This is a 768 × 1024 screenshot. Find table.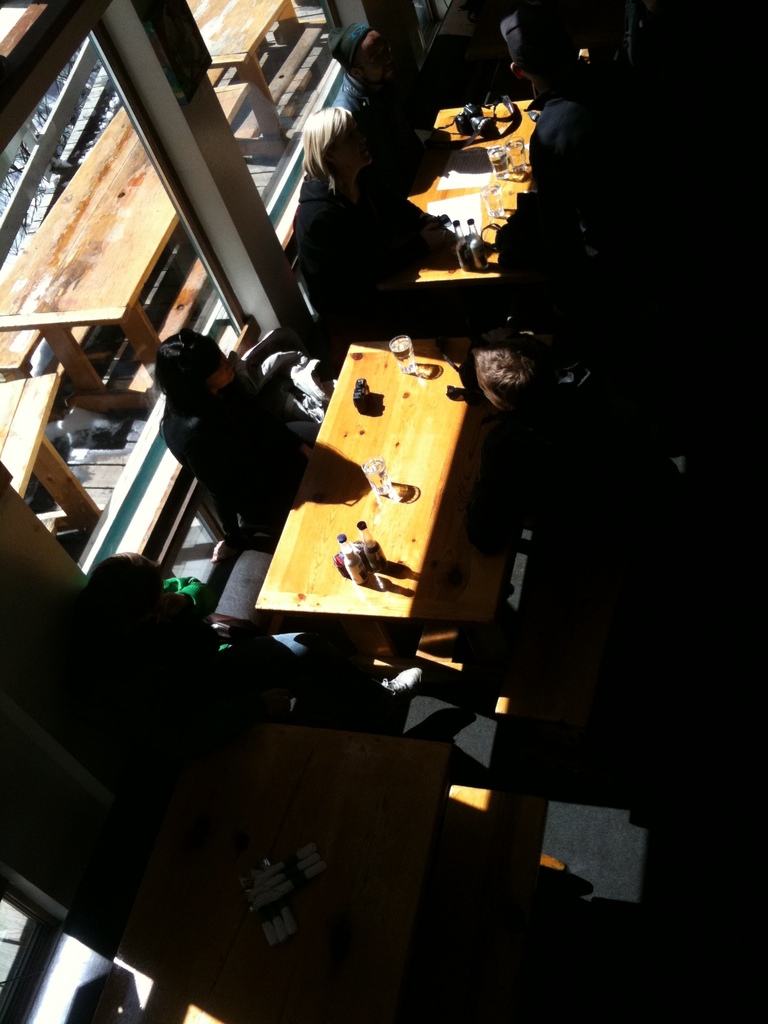
Bounding box: box(239, 316, 526, 678).
